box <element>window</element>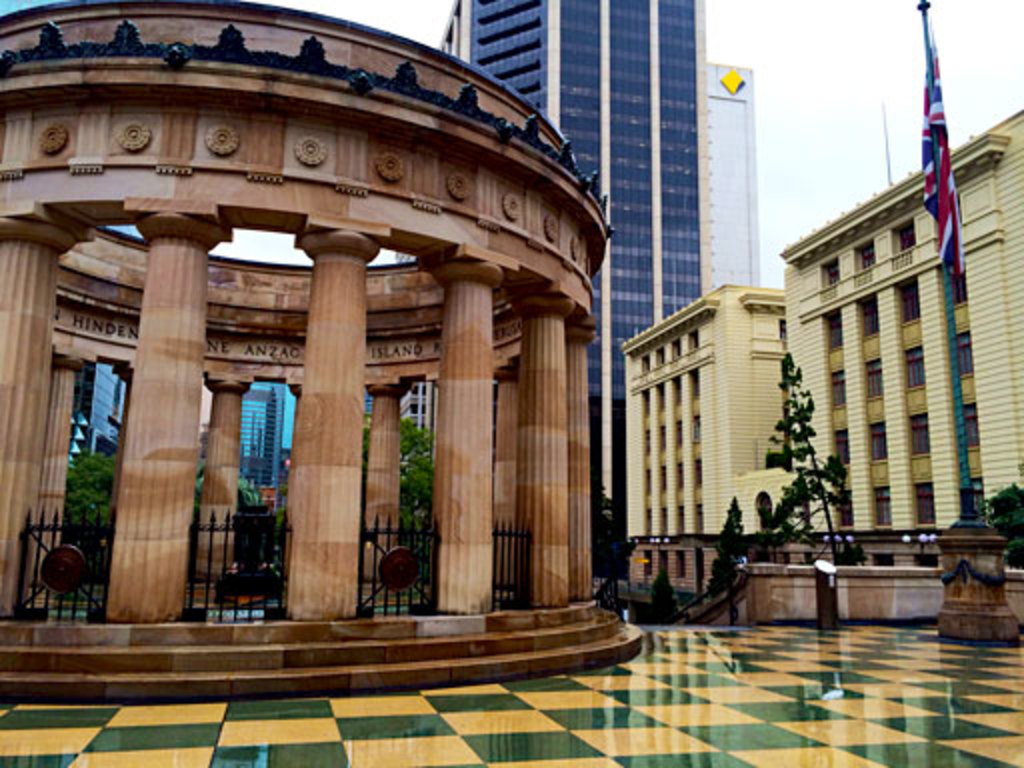
690:462:702:490
